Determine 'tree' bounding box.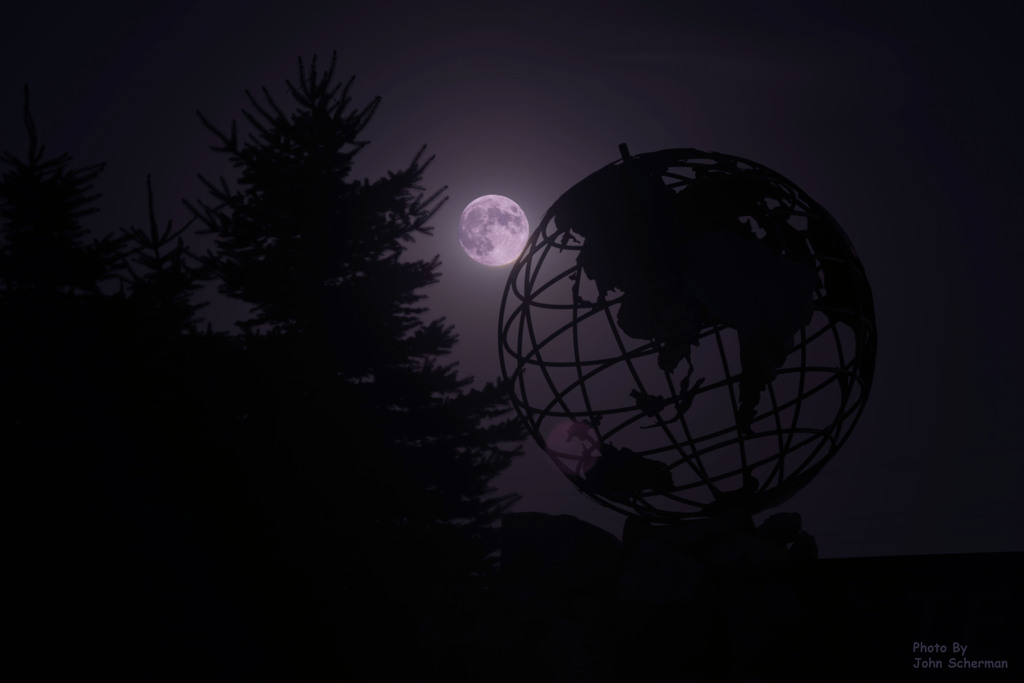
Determined: 183 46 461 528.
